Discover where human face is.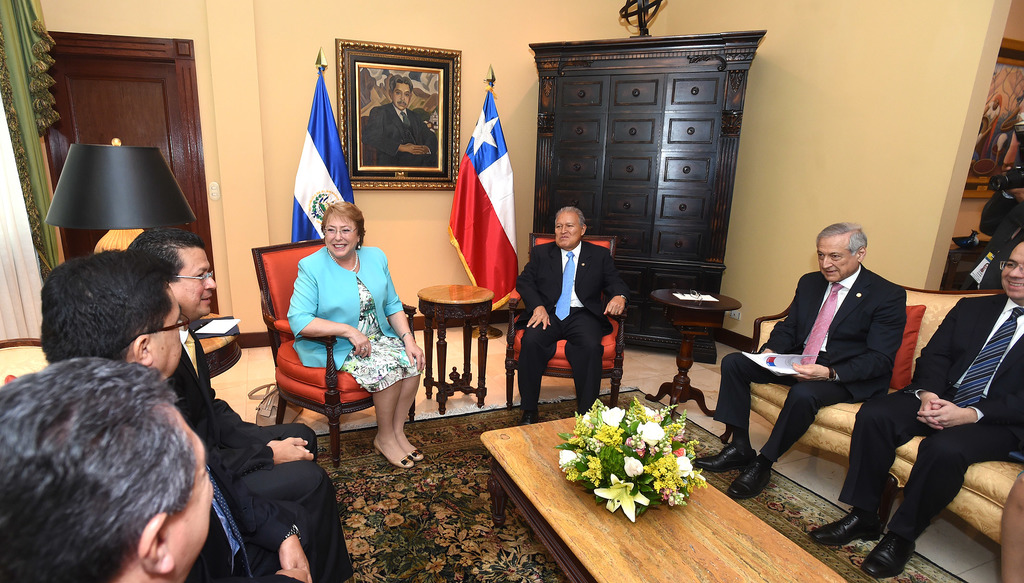
Discovered at 817 233 858 280.
